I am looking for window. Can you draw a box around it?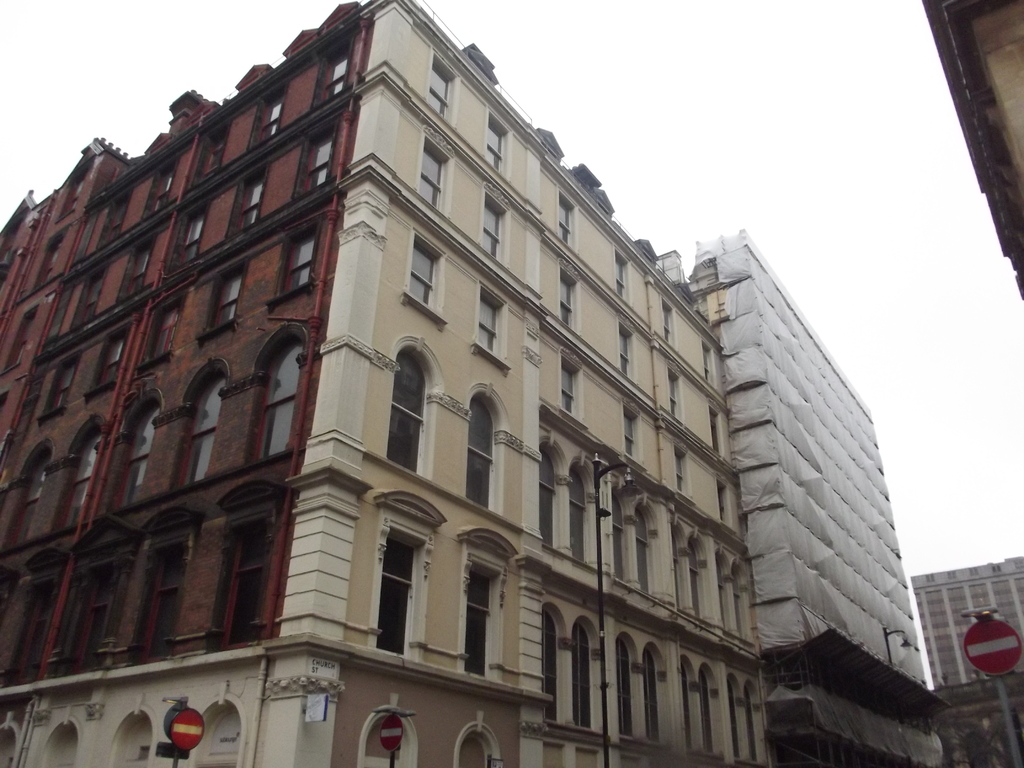
Sure, the bounding box is [1,557,61,680].
